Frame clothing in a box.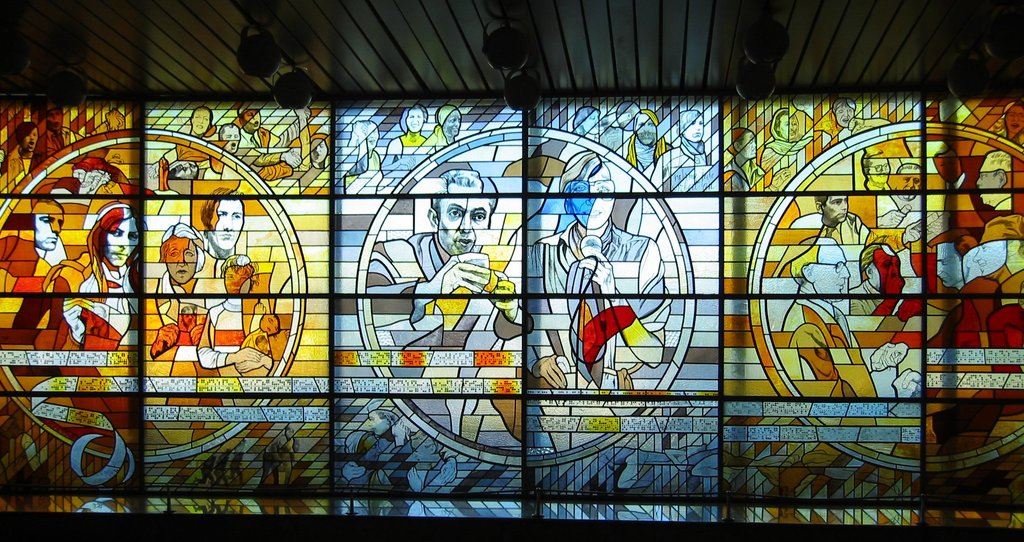
195, 161, 241, 175.
